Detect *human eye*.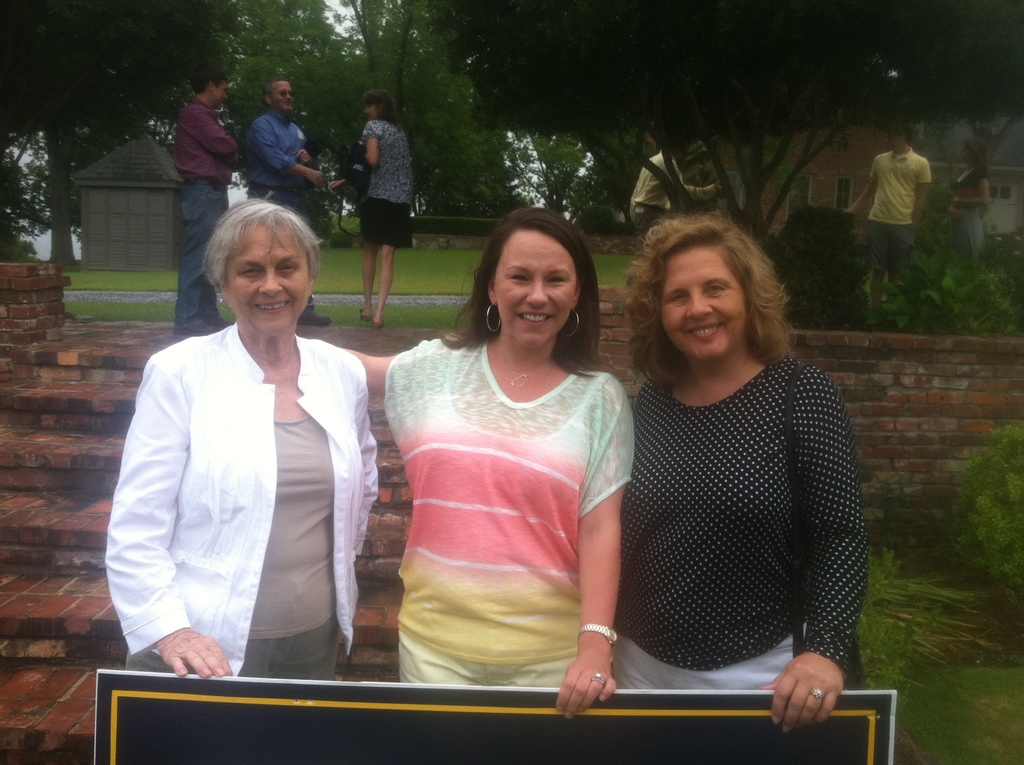
Detected at 705 279 728 298.
